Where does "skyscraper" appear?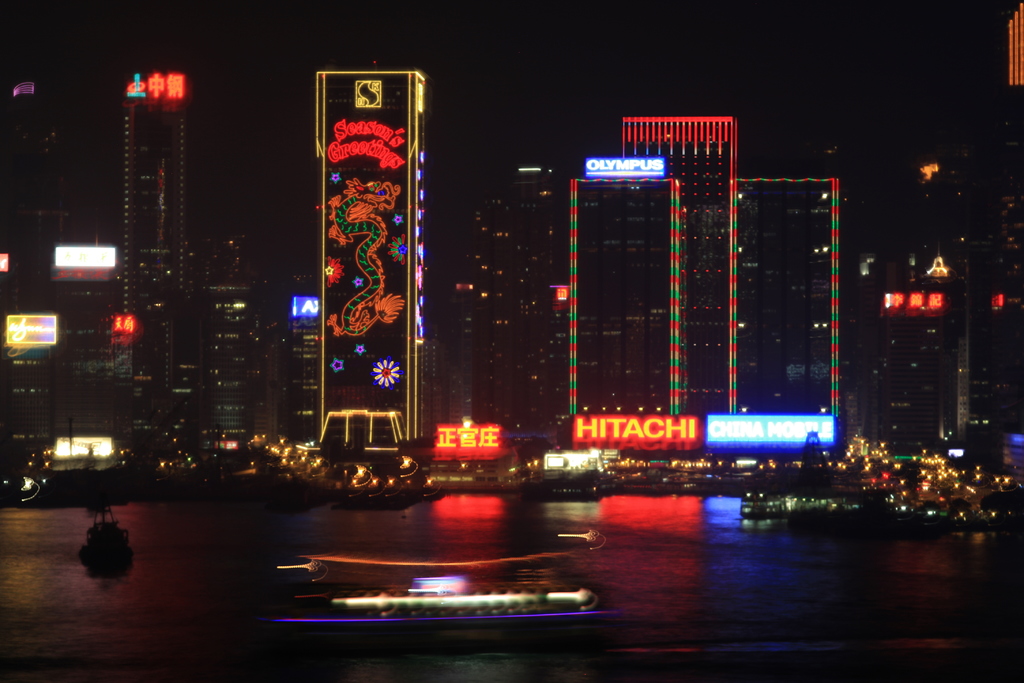
Appears at 100, 45, 203, 330.
